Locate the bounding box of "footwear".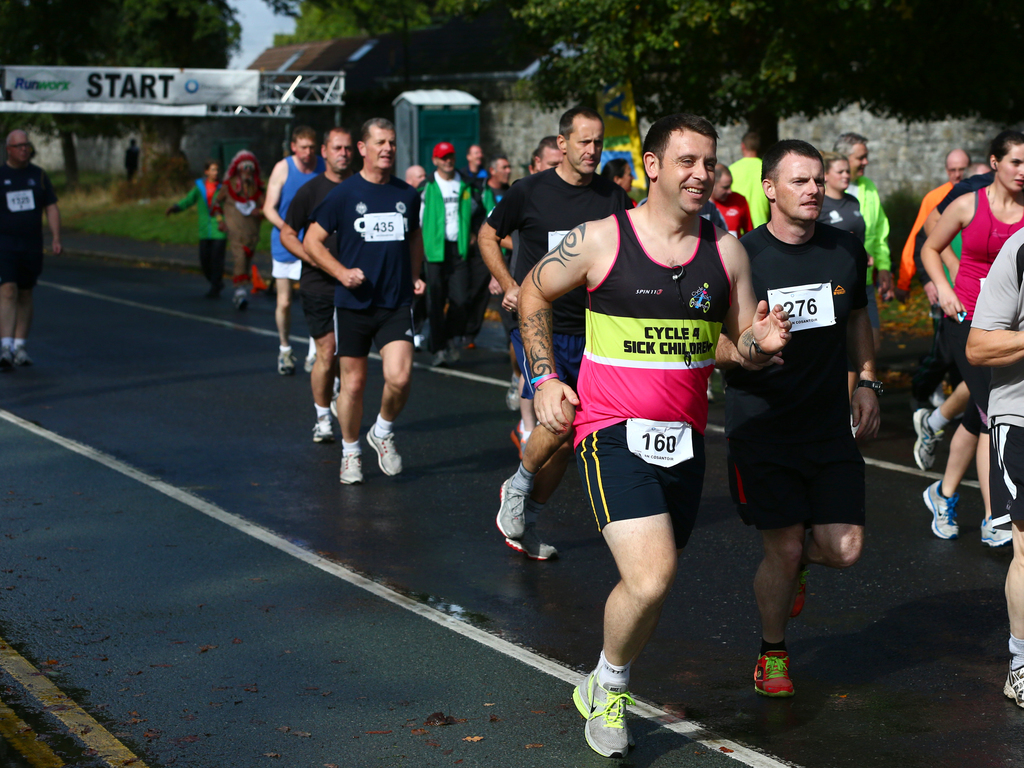
Bounding box: region(234, 289, 246, 310).
